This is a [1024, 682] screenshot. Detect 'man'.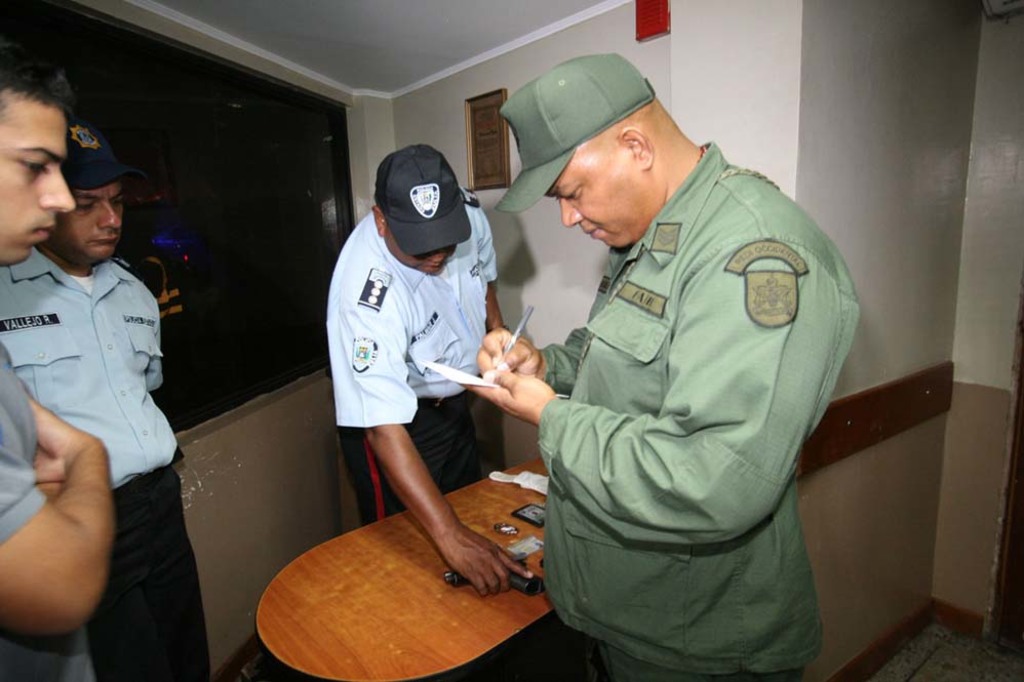
<region>0, 41, 121, 681</region>.
